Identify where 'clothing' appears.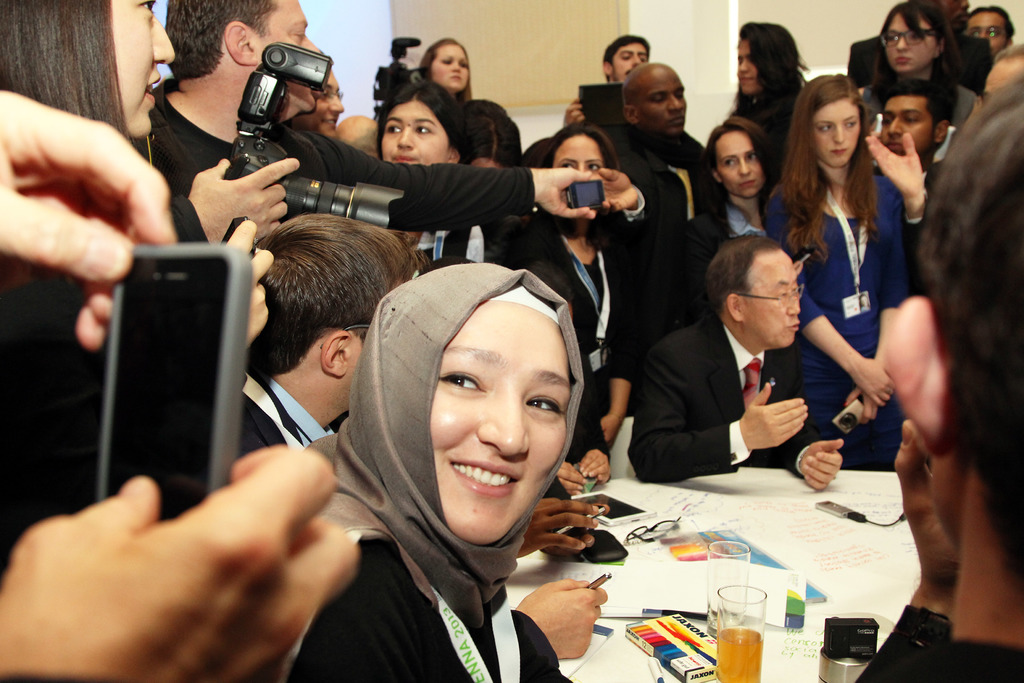
Appears at detection(627, 167, 768, 259).
